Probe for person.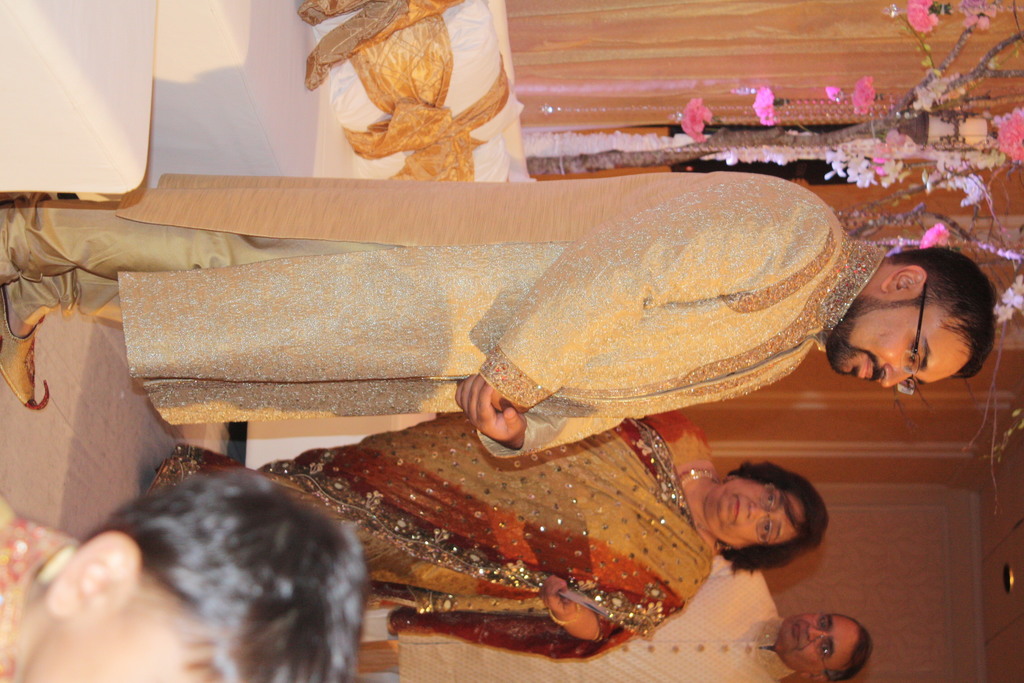
Probe result: {"left": 349, "top": 544, "right": 861, "bottom": 682}.
